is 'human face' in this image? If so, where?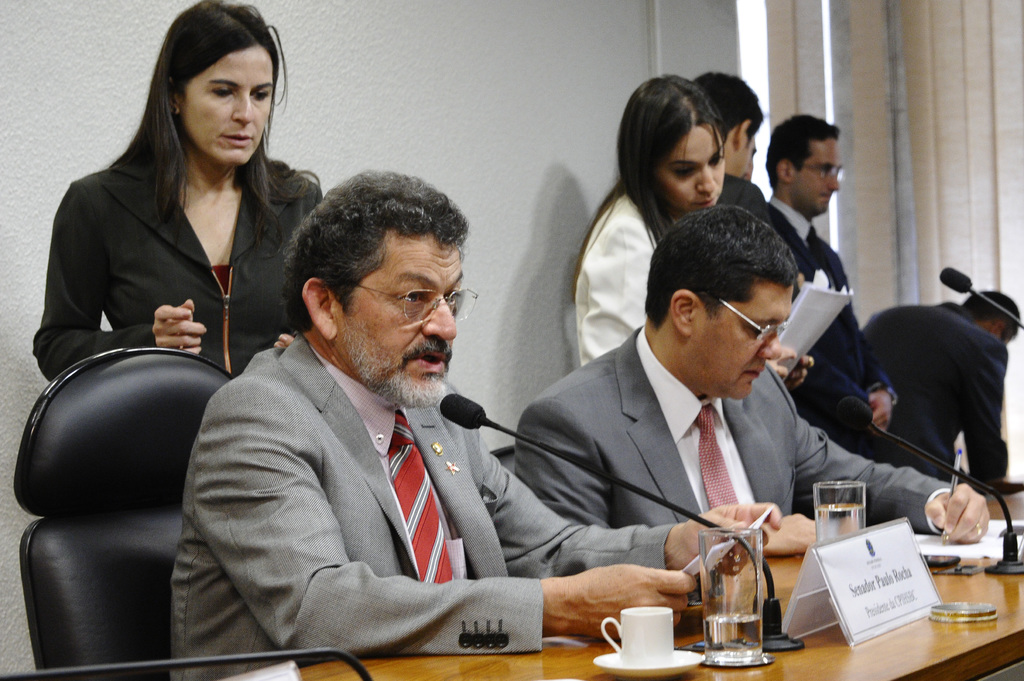
Yes, at (x1=690, y1=284, x2=795, y2=397).
